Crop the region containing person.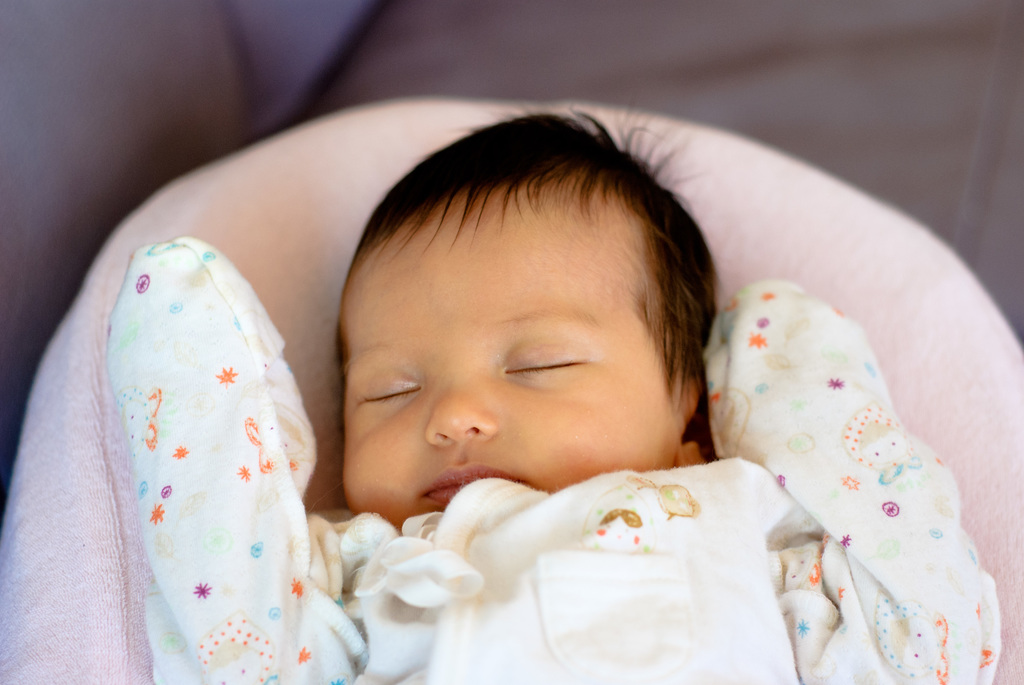
Crop region: (x1=101, y1=98, x2=995, y2=684).
